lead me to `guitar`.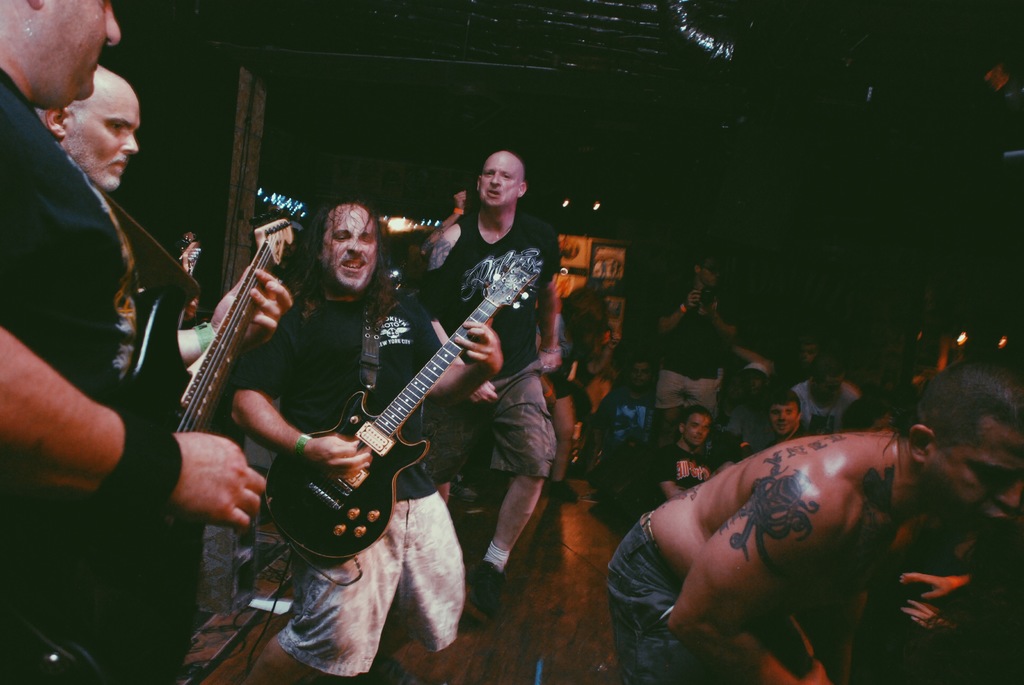
Lead to <region>254, 248, 543, 568</region>.
